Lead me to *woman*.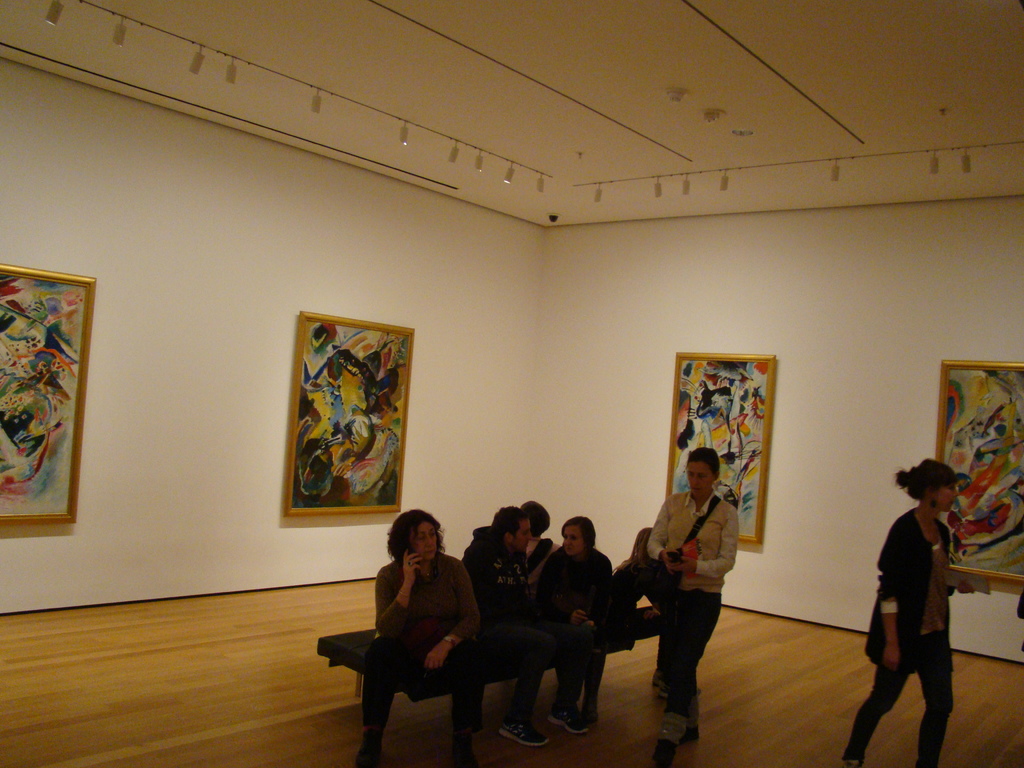
Lead to detection(355, 504, 481, 749).
